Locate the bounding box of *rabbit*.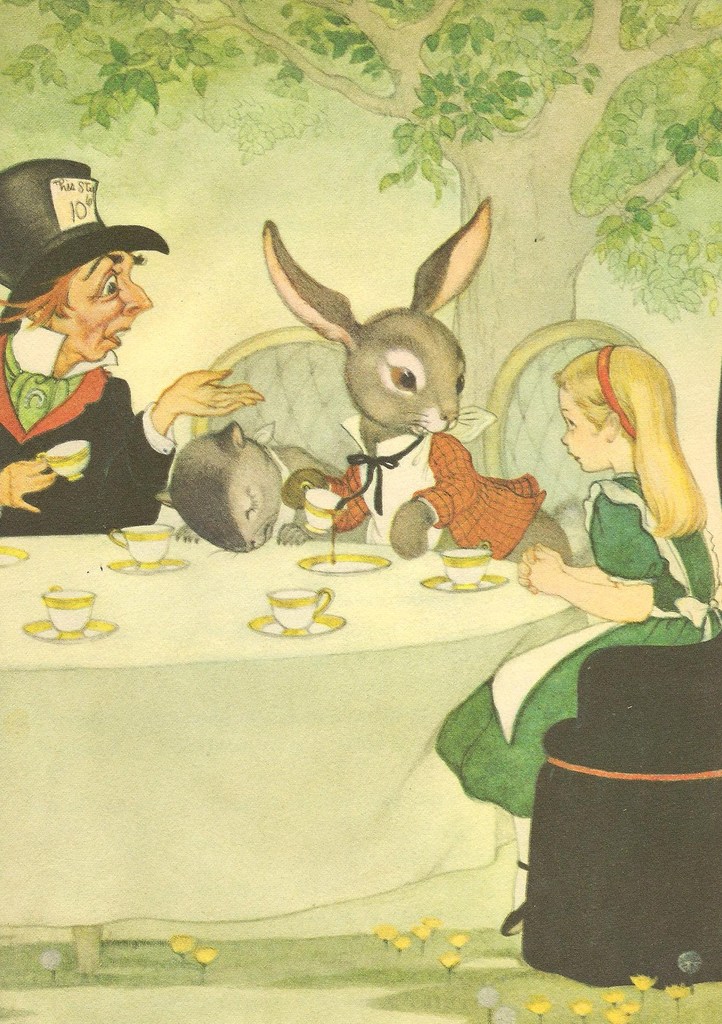
Bounding box: l=263, t=197, r=573, b=575.
